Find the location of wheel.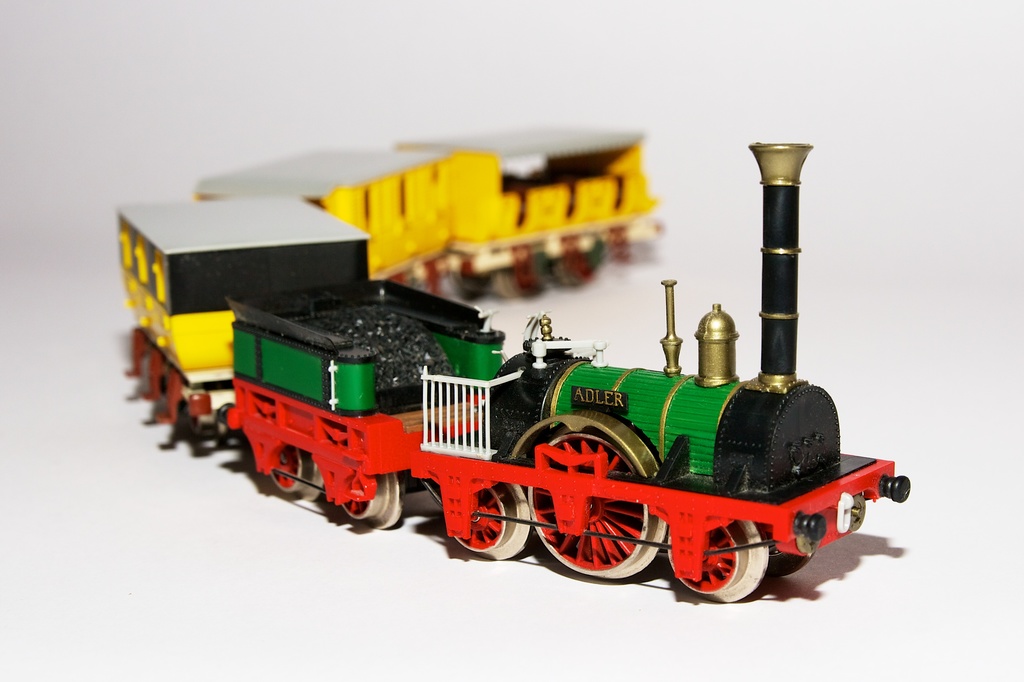
Location: <region>522, 429, 660, 581</region>.
